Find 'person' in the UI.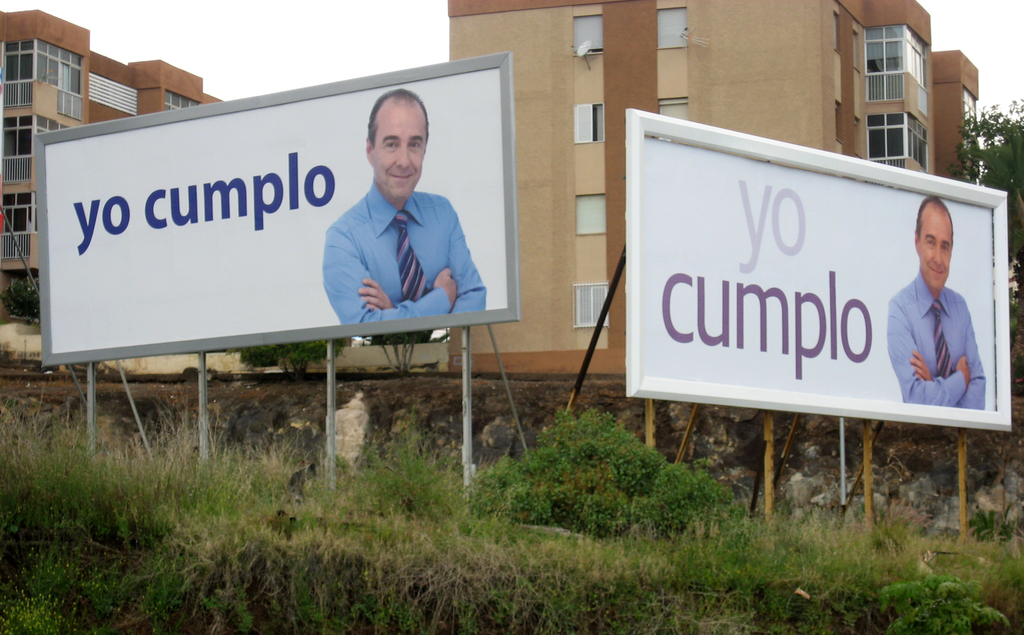
UI element at <bbox>889, 197, 991, 411</bbox>.
